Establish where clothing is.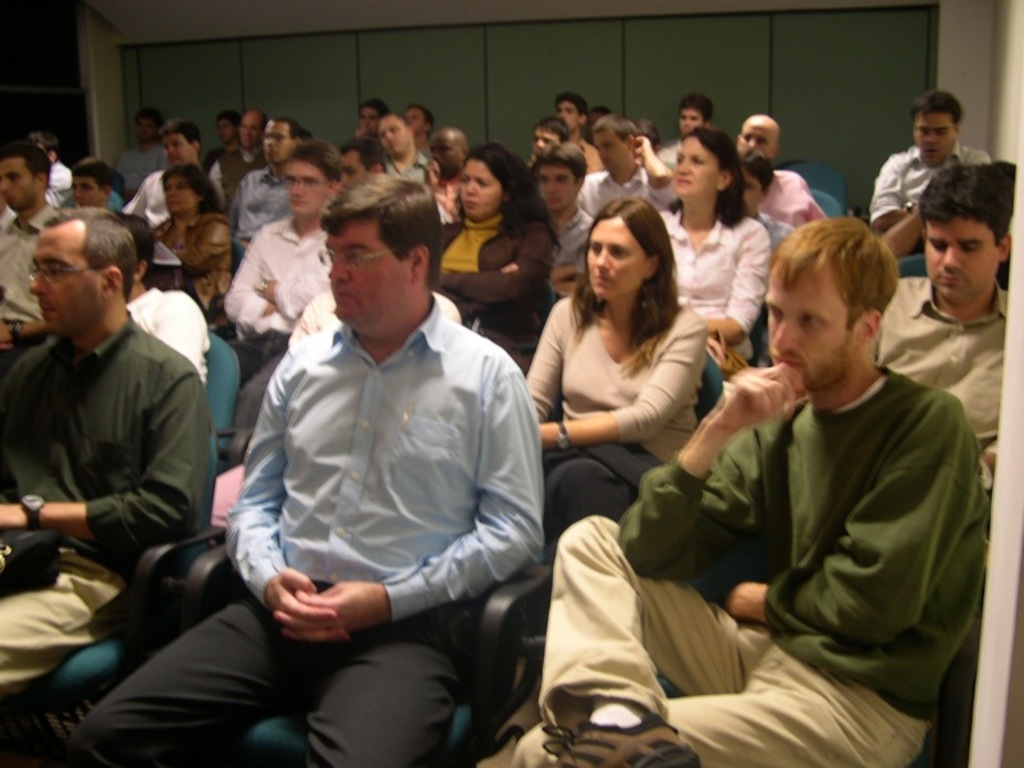
Established at <box>886,224,1023,439</box>.
